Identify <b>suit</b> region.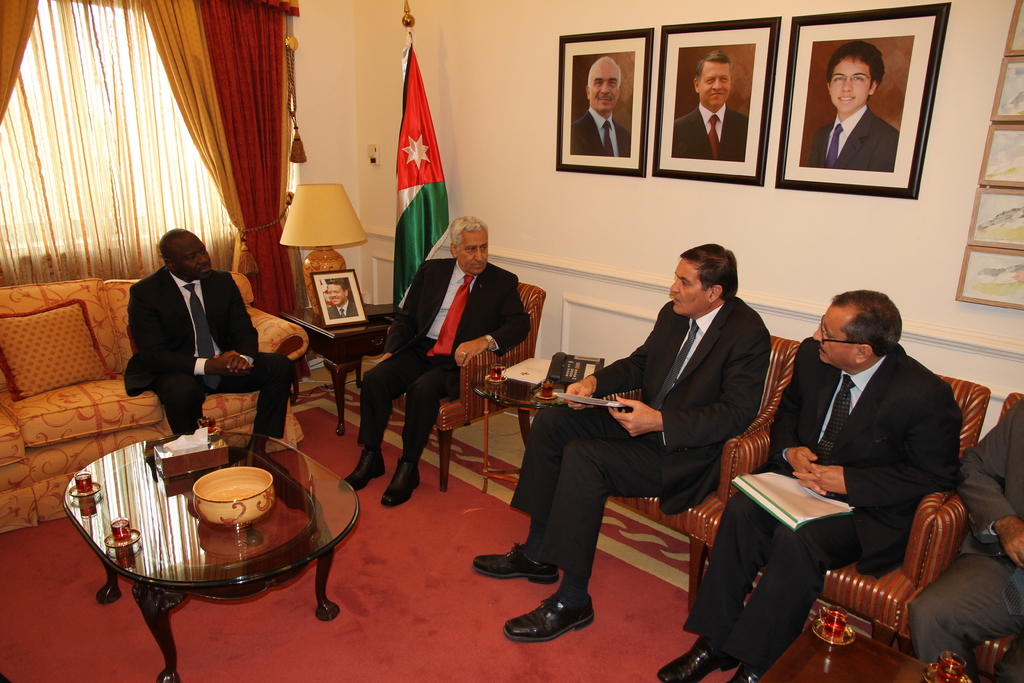
Region: {"left": 127, "top": 263, "right": 298, "bottom": 445}.
